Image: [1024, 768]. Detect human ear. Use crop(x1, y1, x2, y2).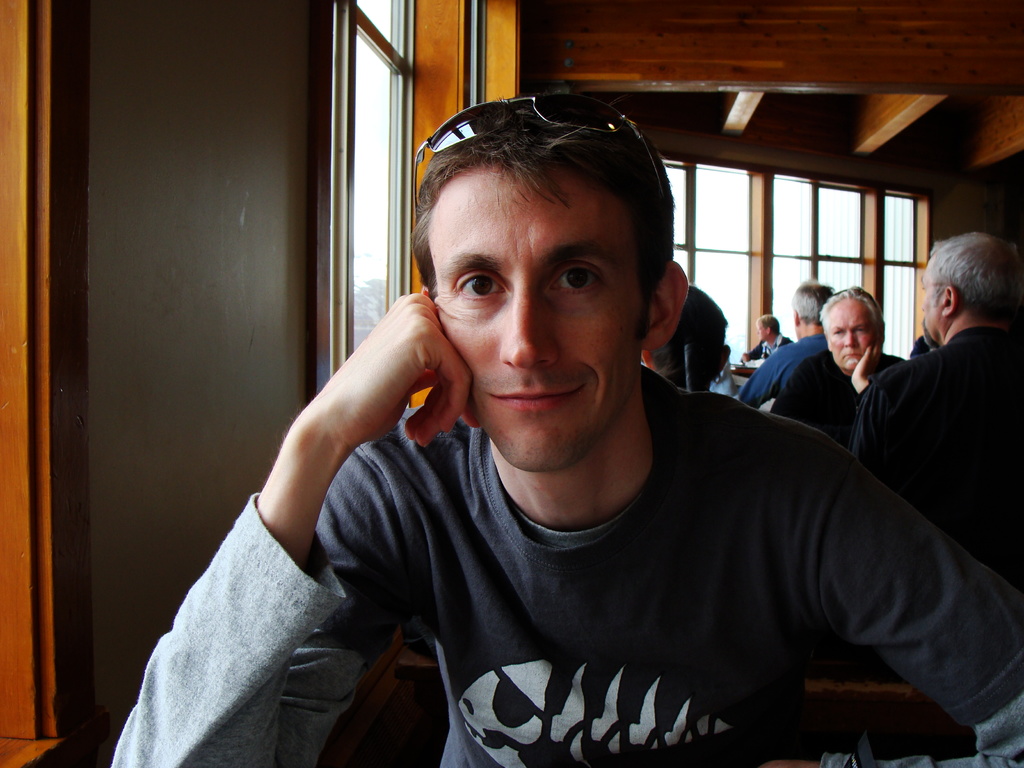
crop(422, 288, 432, 300).
